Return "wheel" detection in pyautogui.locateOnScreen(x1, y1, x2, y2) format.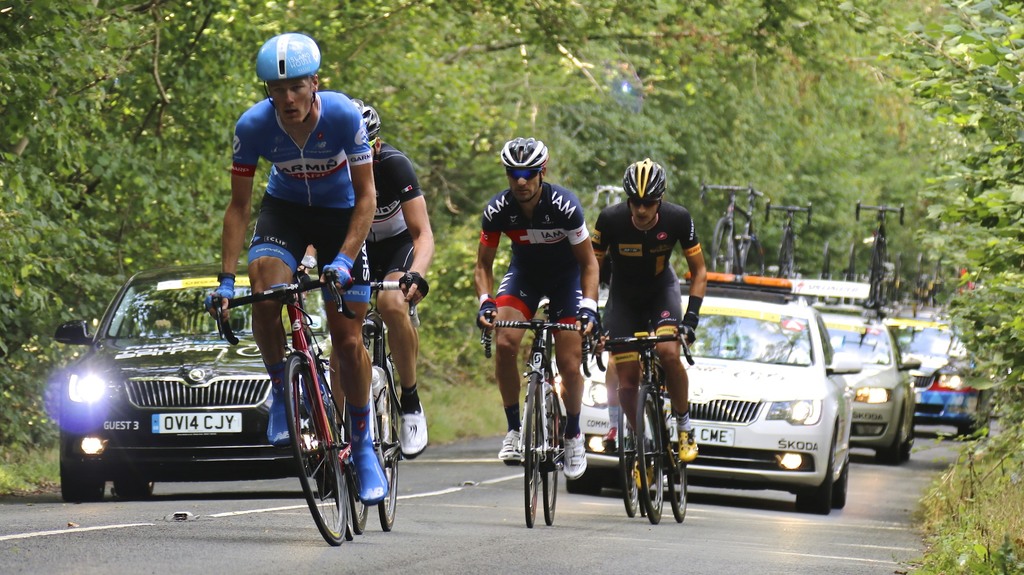
pyautogui.locateOnScreen(904, 410, 913, 458).
